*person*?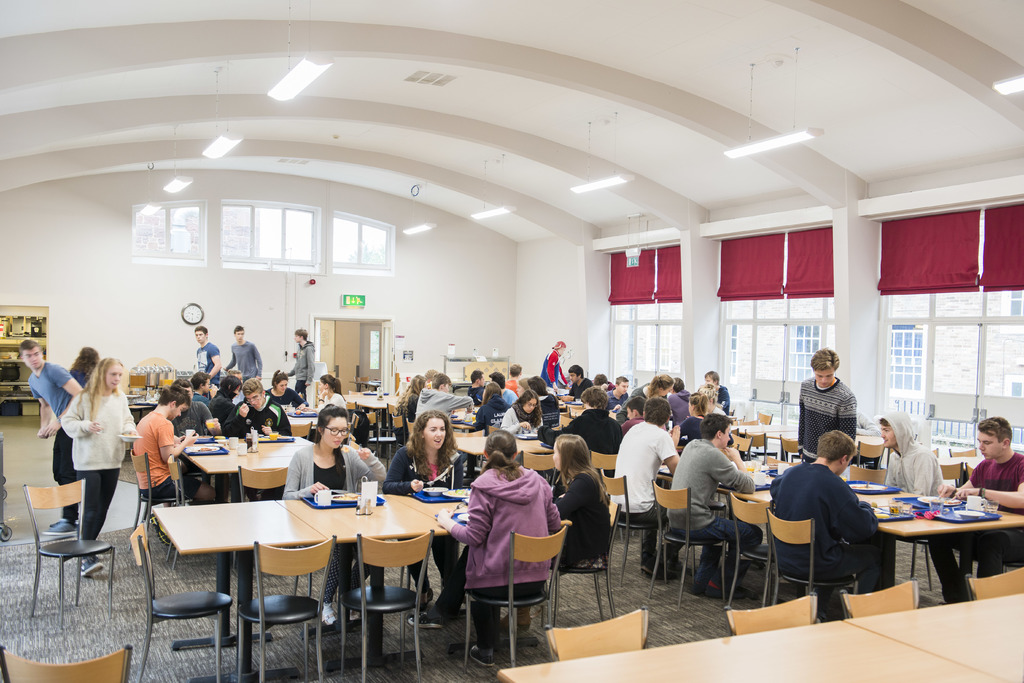
177,366,228,438
